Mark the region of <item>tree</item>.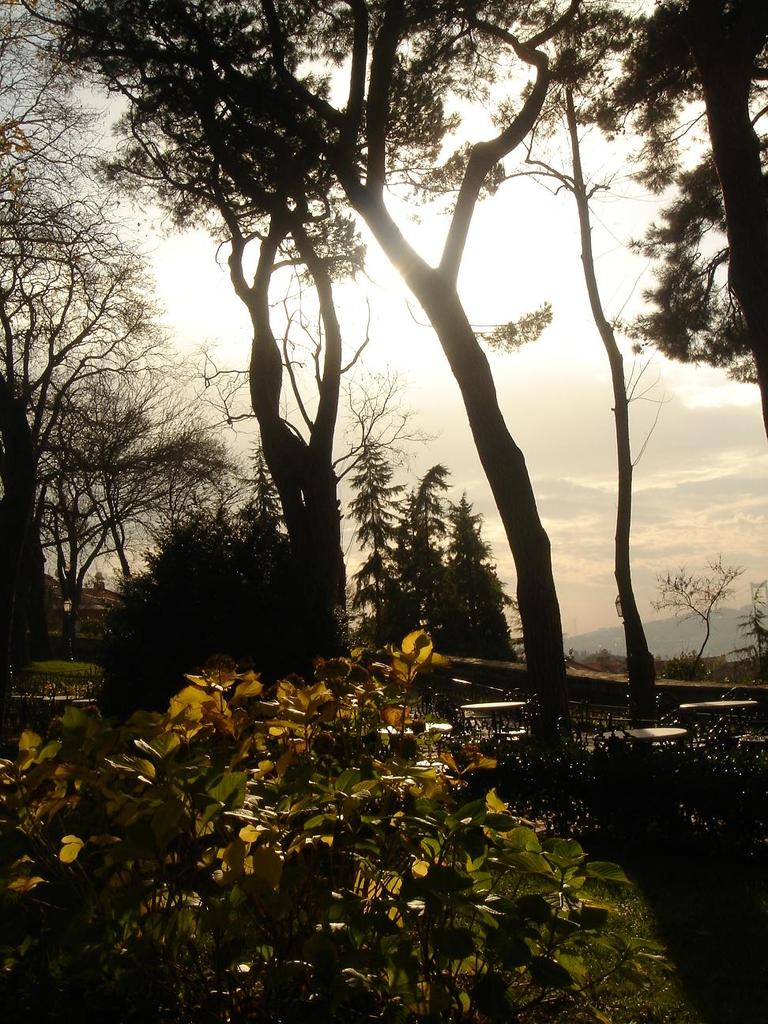
Region: 578/0/767/448.
